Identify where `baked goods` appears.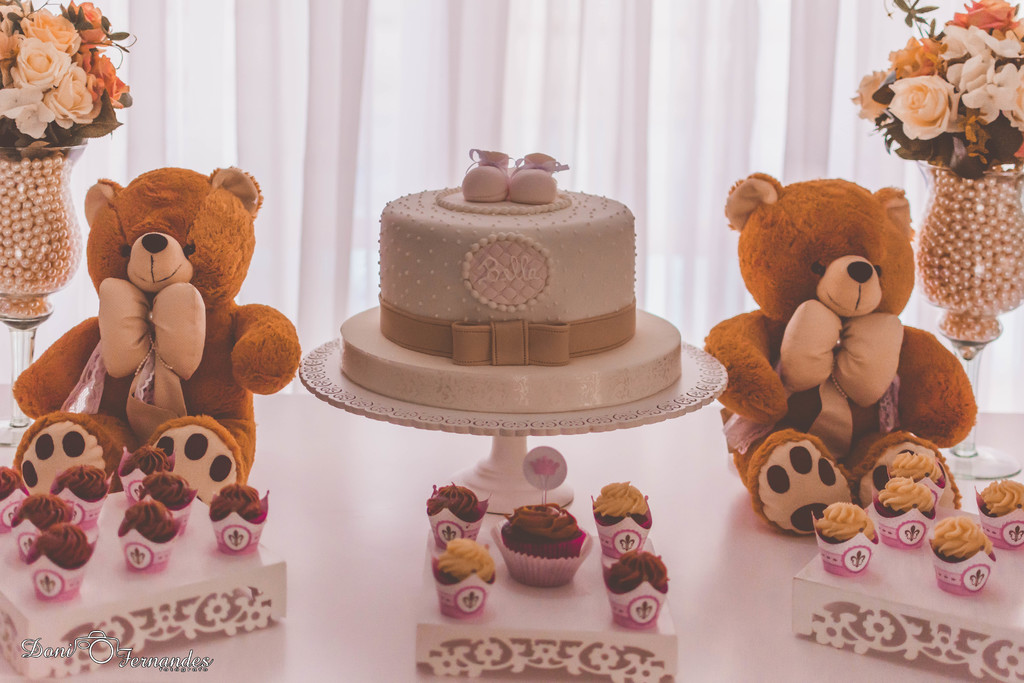
Appears at x1=813, y1=502, x2=874, y2=582.
